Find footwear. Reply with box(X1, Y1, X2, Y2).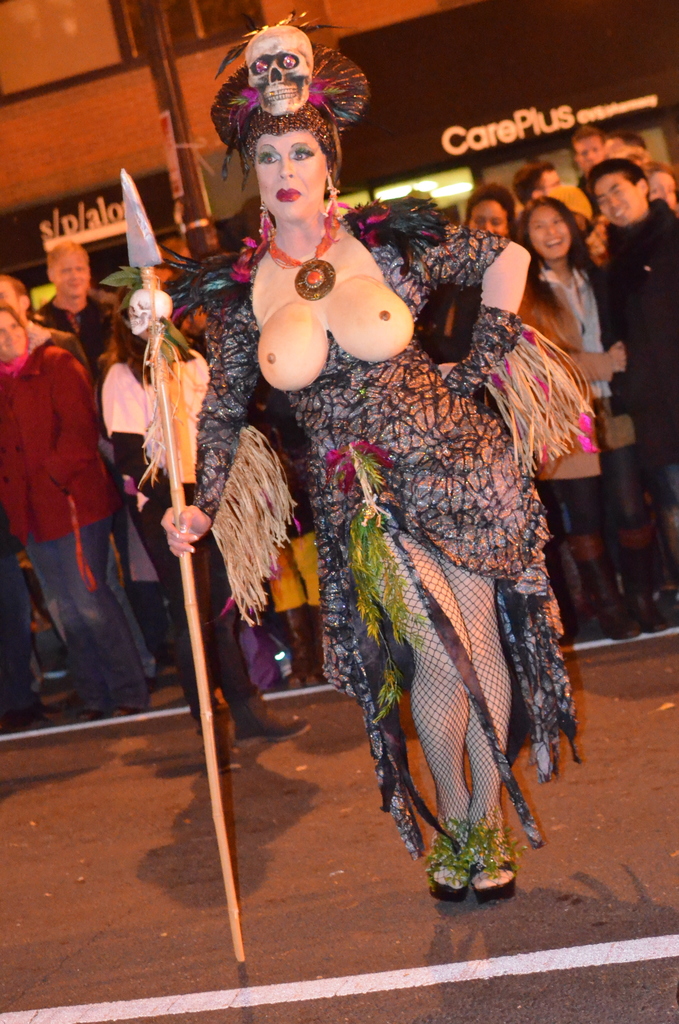
box(427, 817, 471, 904).
